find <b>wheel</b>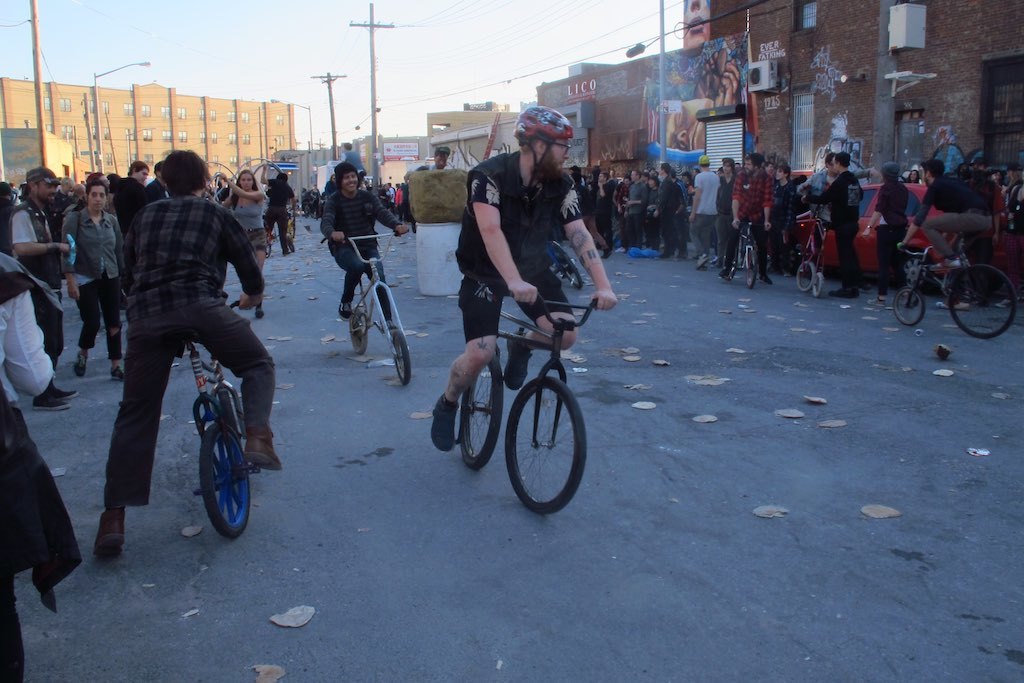
crop(503, 374, 582, 511)
